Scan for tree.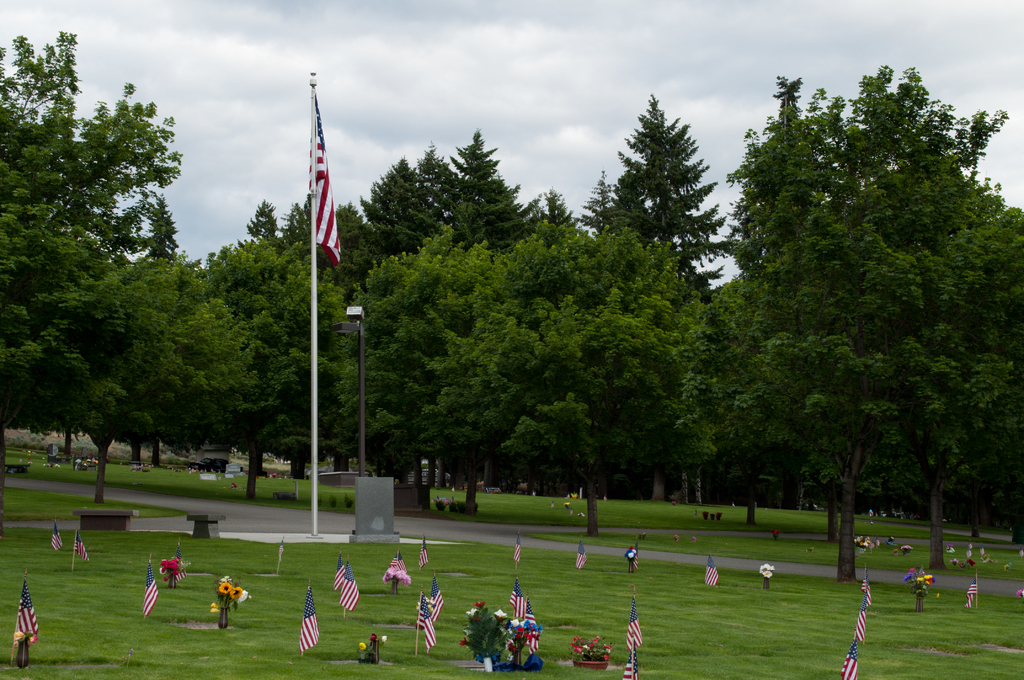
Scan result: 167/238/349/494.
